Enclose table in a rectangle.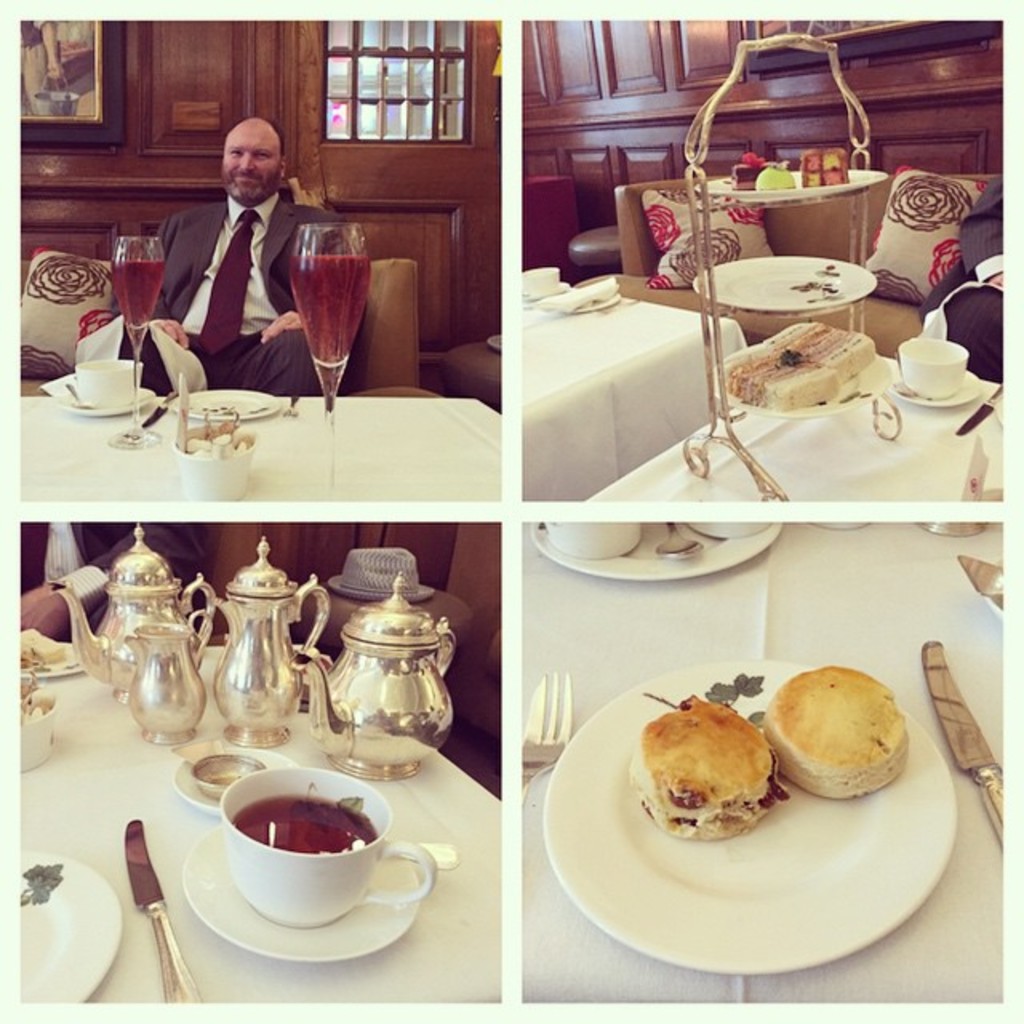
bbox(522, 520, 1016, 997).
